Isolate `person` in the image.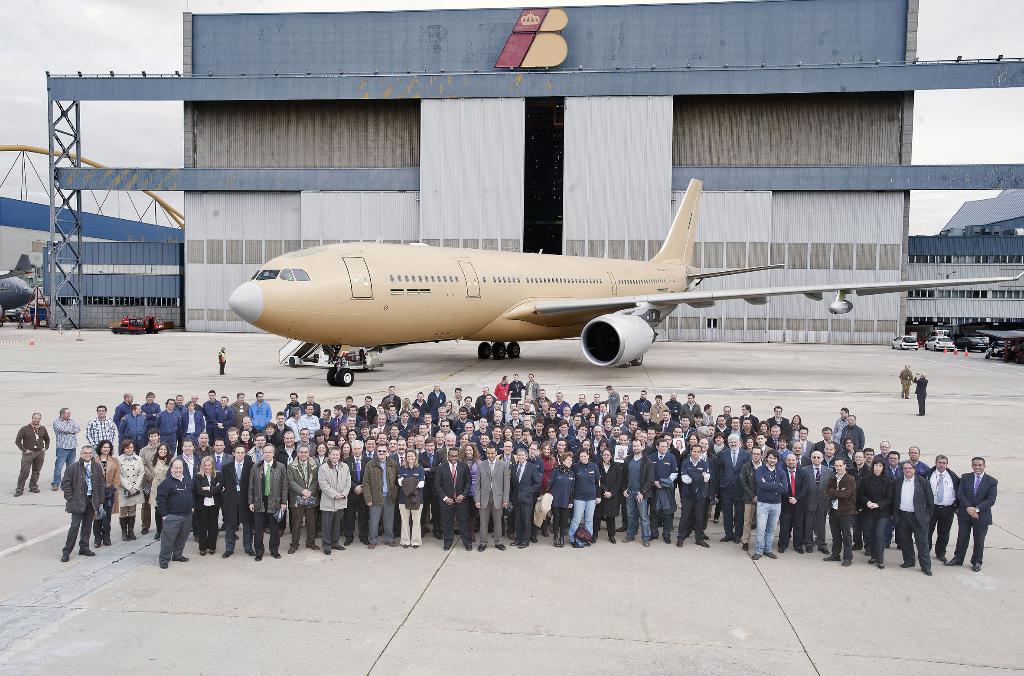
Isolated region: {"x1": 904, "y1": 447, "x2": 929, "y2": 480}.
